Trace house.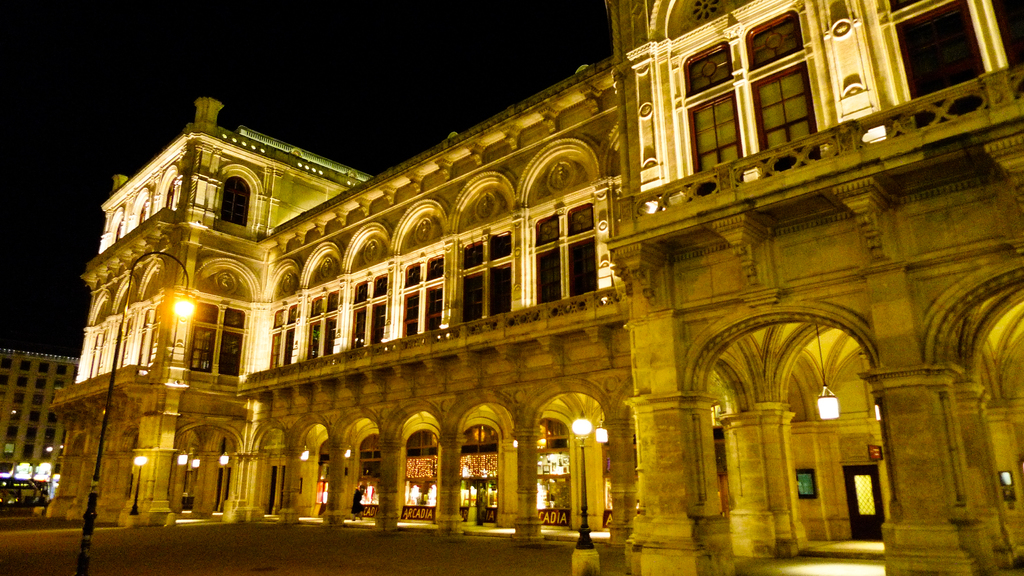
Traced to (x1=65, y1=24, x2=1023, y2=536).
